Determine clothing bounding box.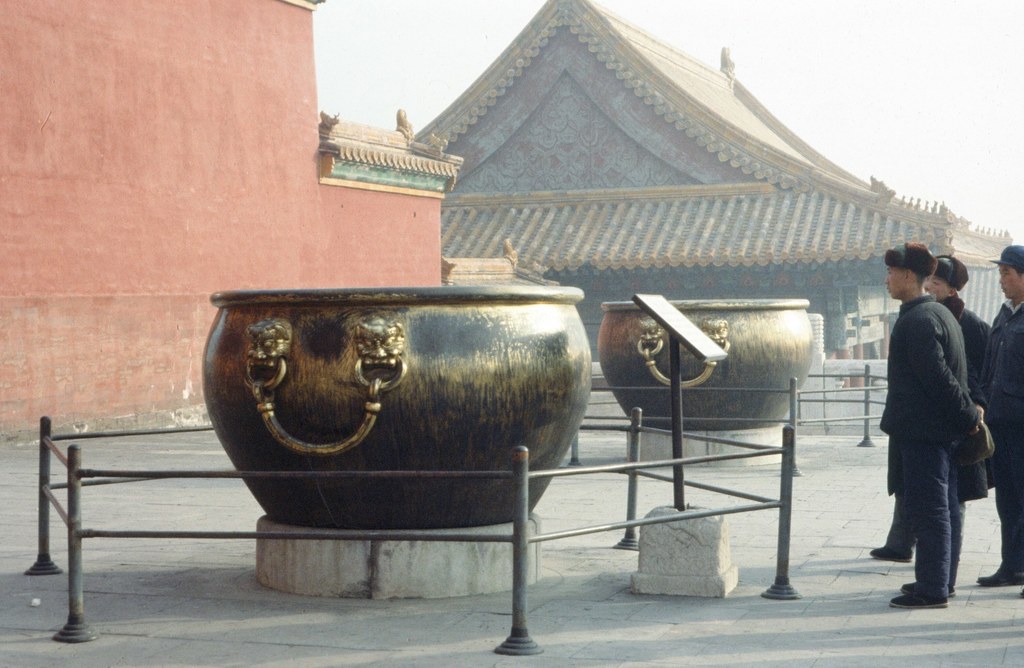
Determined: bbox=(993, 297, 1023, 581).
